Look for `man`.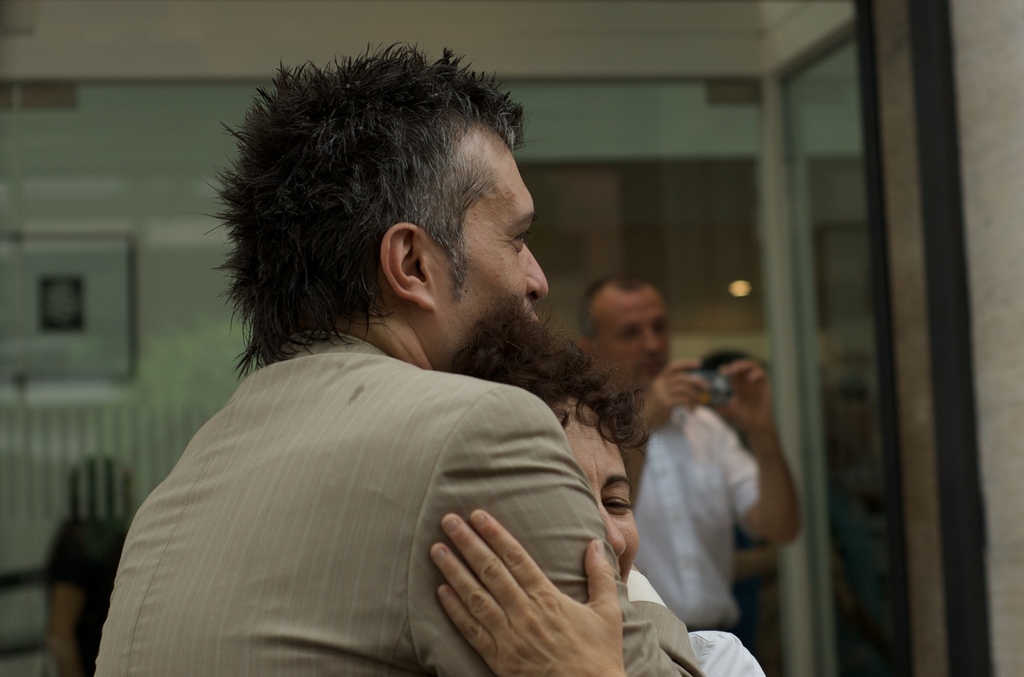
Found: left=81, top=85, right=711, bottom=657.
